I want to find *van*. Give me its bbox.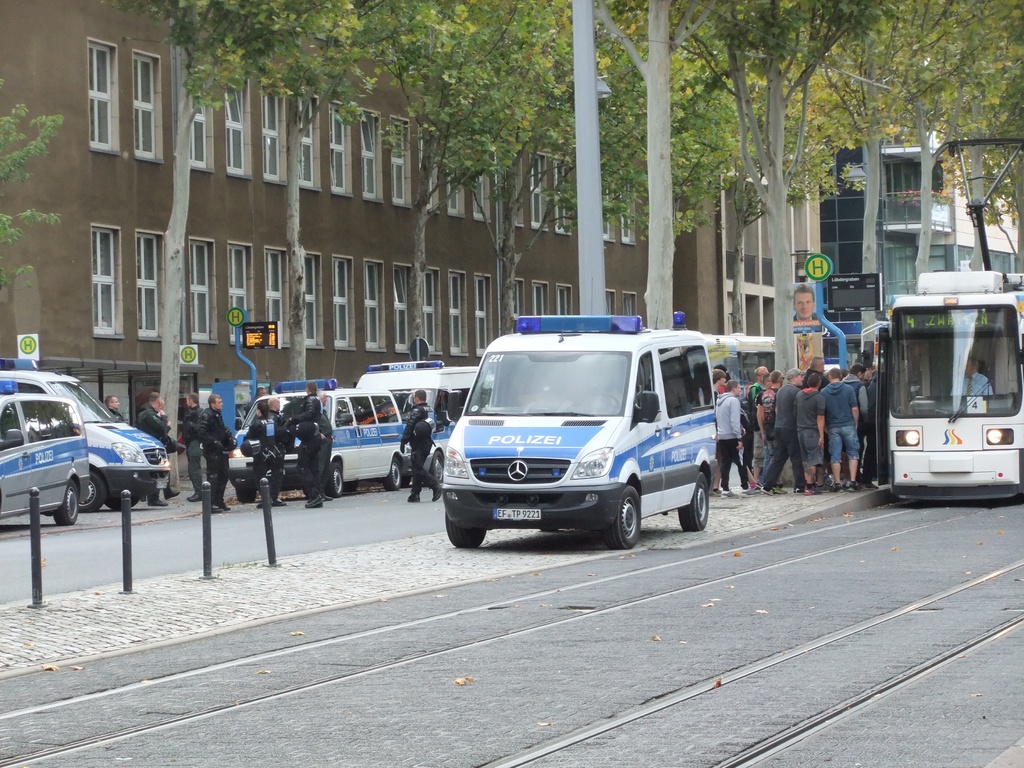
bbox(356, 358, 477, 481).
